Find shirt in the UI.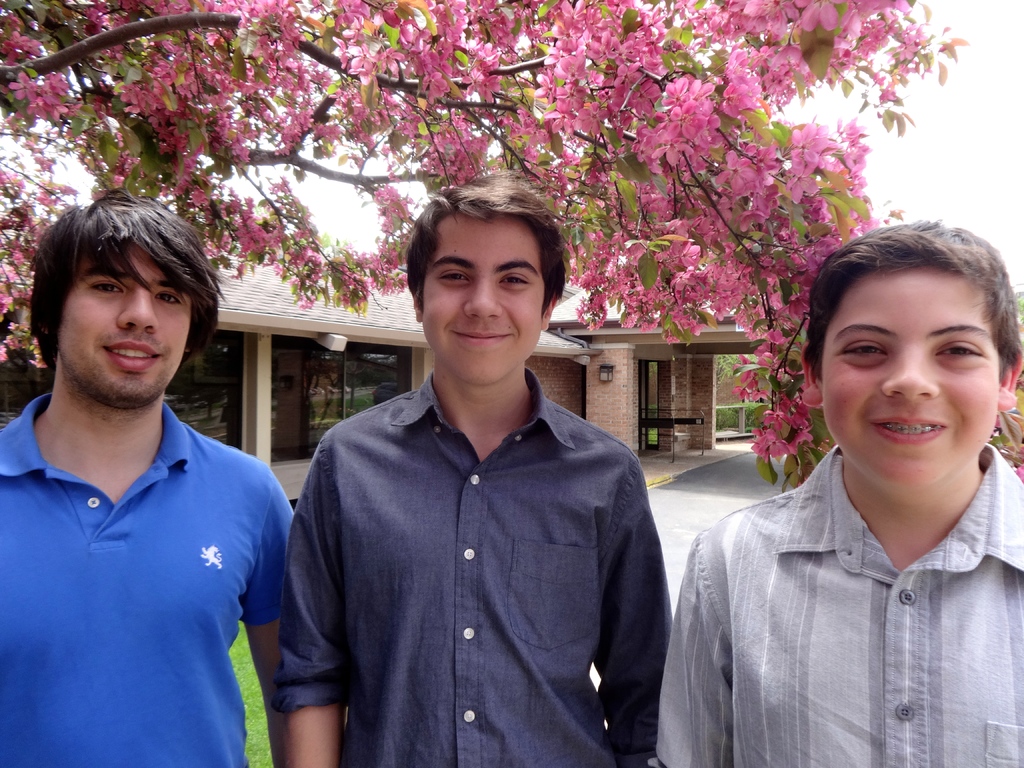
UI element at (left=269, top=365, right=675, bottom=767).
